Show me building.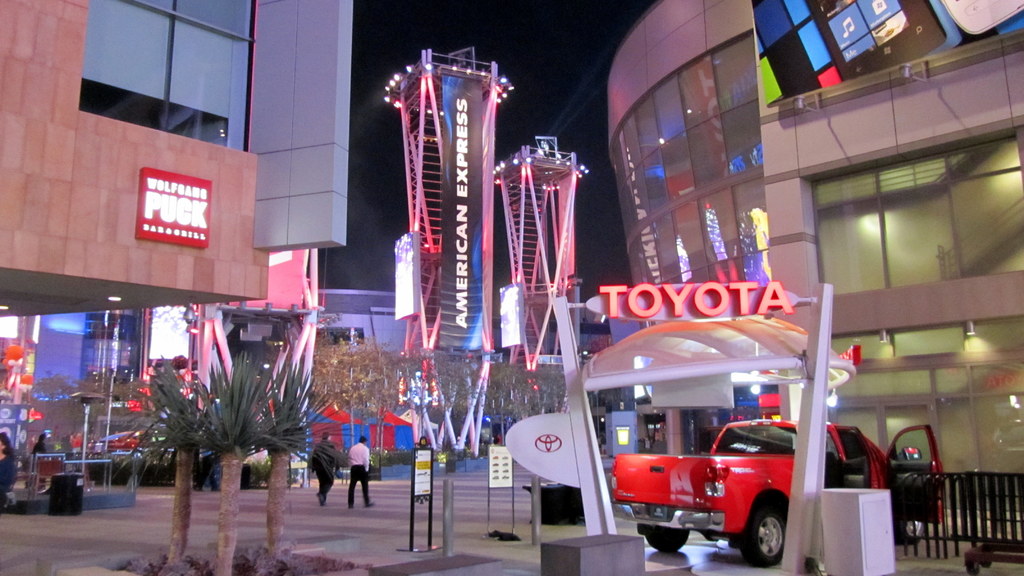
building is here: bbox(605, 0, 1023, 551).
